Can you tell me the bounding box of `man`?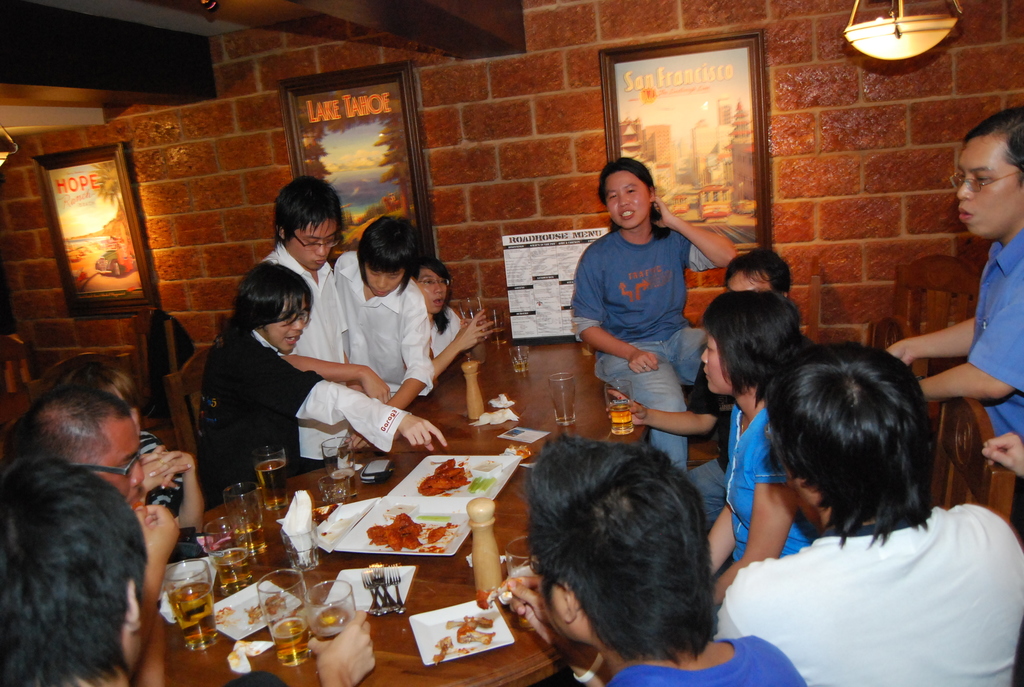
l=262, t=178, r=391, b=469.
